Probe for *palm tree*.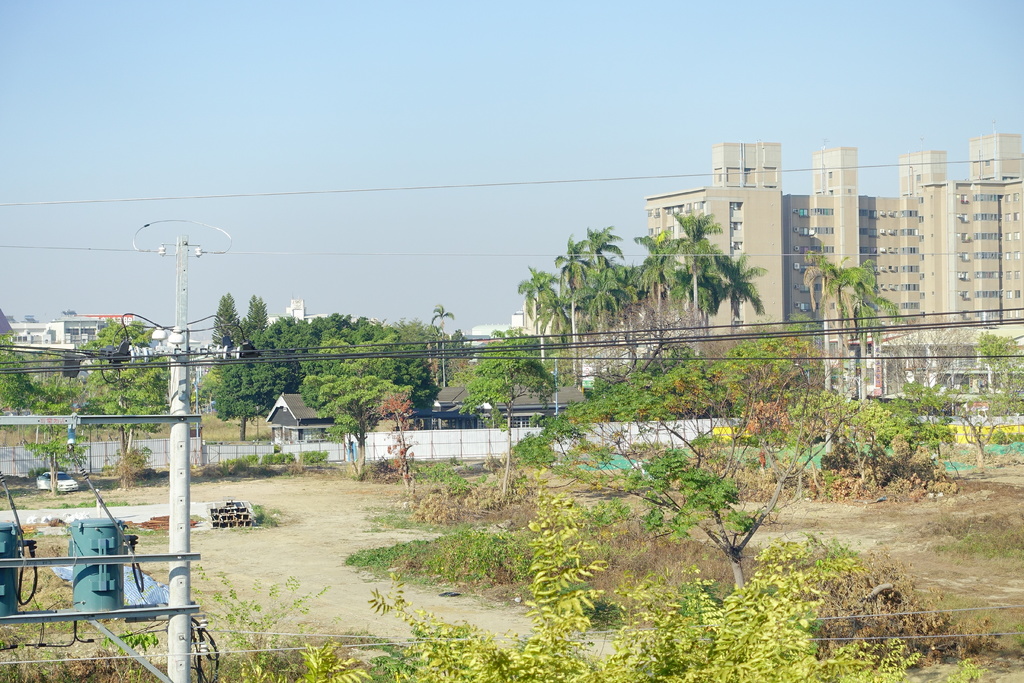
Probe result: (left=666, top=211, right=721, bottom=348).
